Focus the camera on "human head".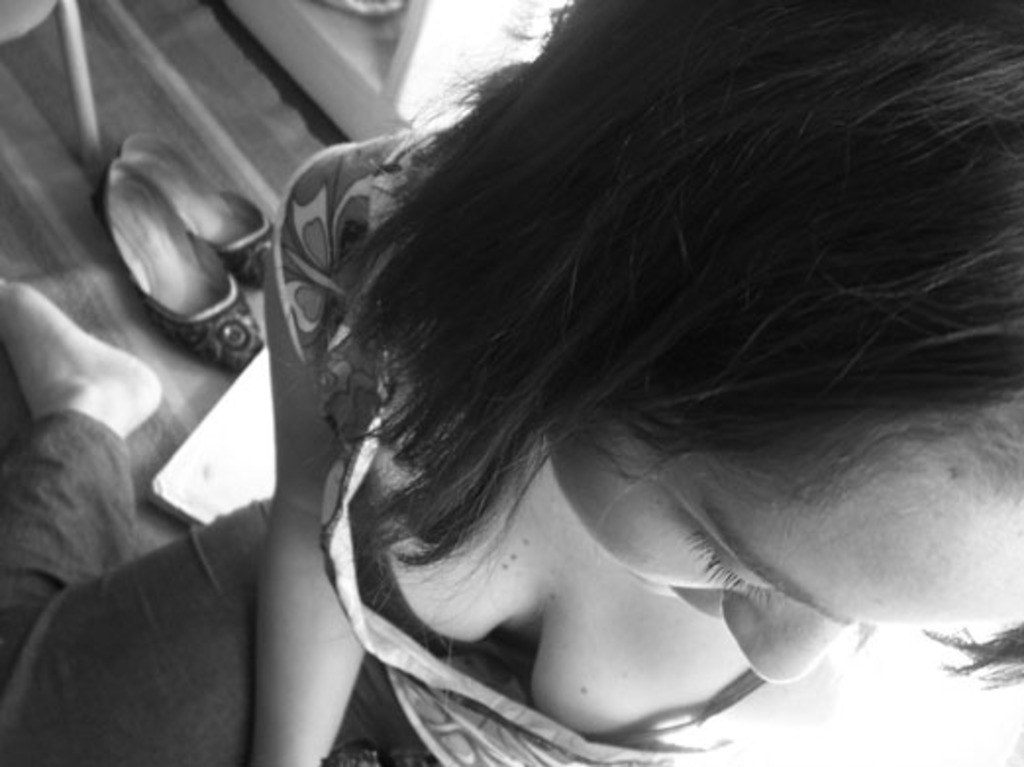
Focus region: 459:0:1022:687.
